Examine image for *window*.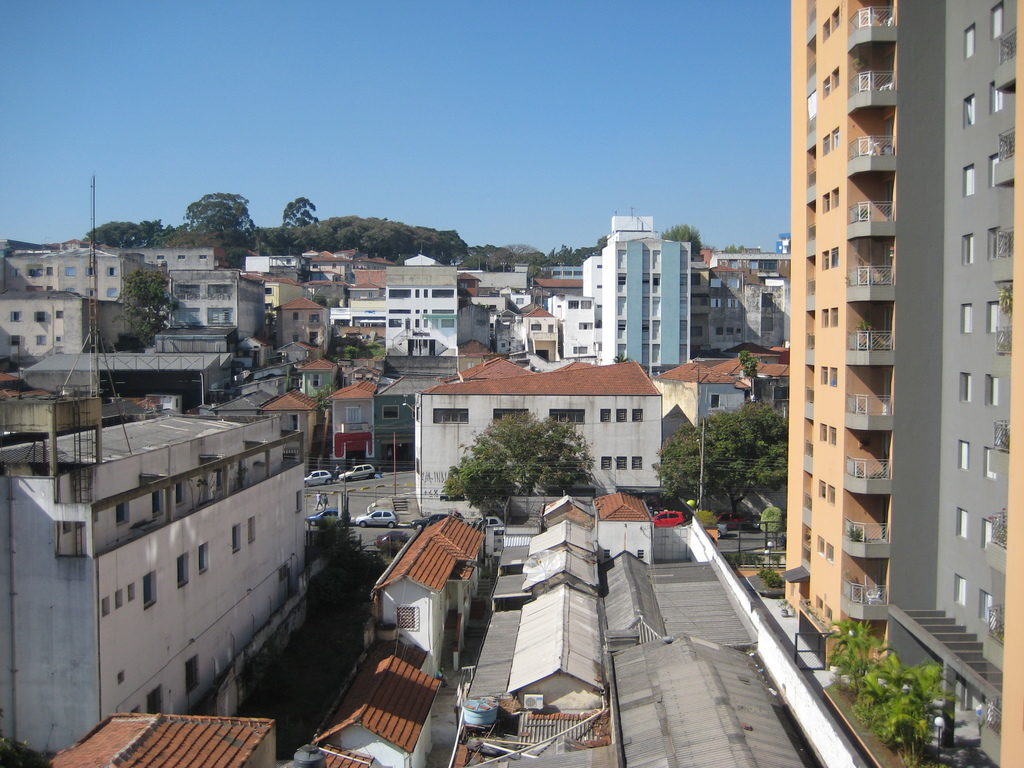
Examination result: box=[615, 275, 628, 295].
